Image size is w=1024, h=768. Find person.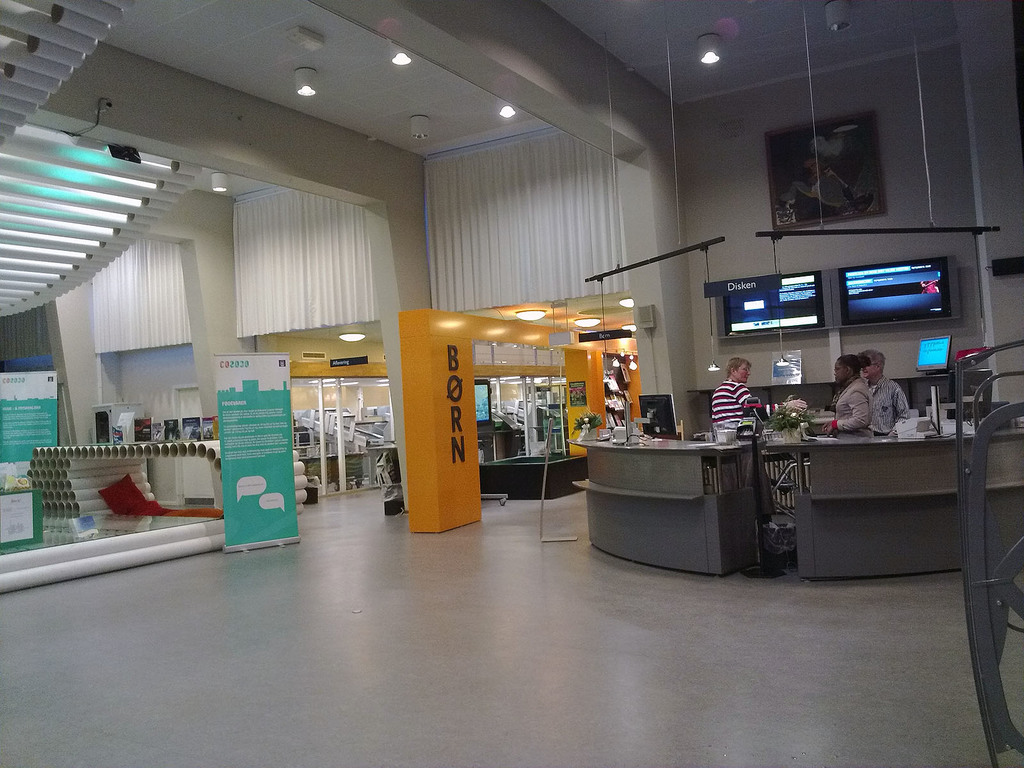
region(819, 353, 874, 440).
